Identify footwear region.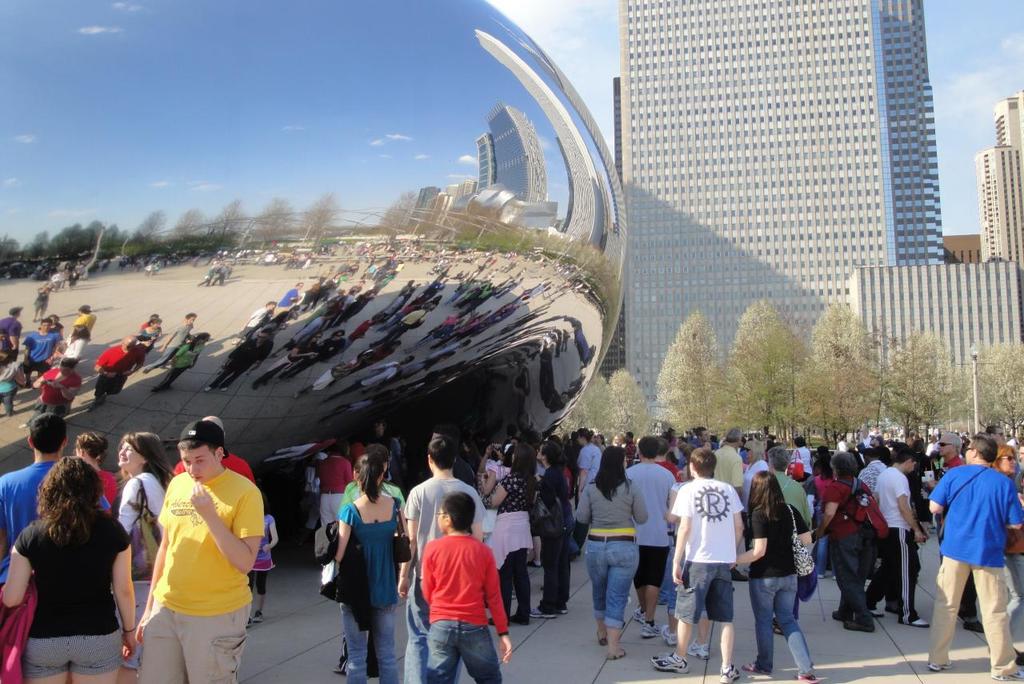
Region: <box>330,655,351,672</box>.
